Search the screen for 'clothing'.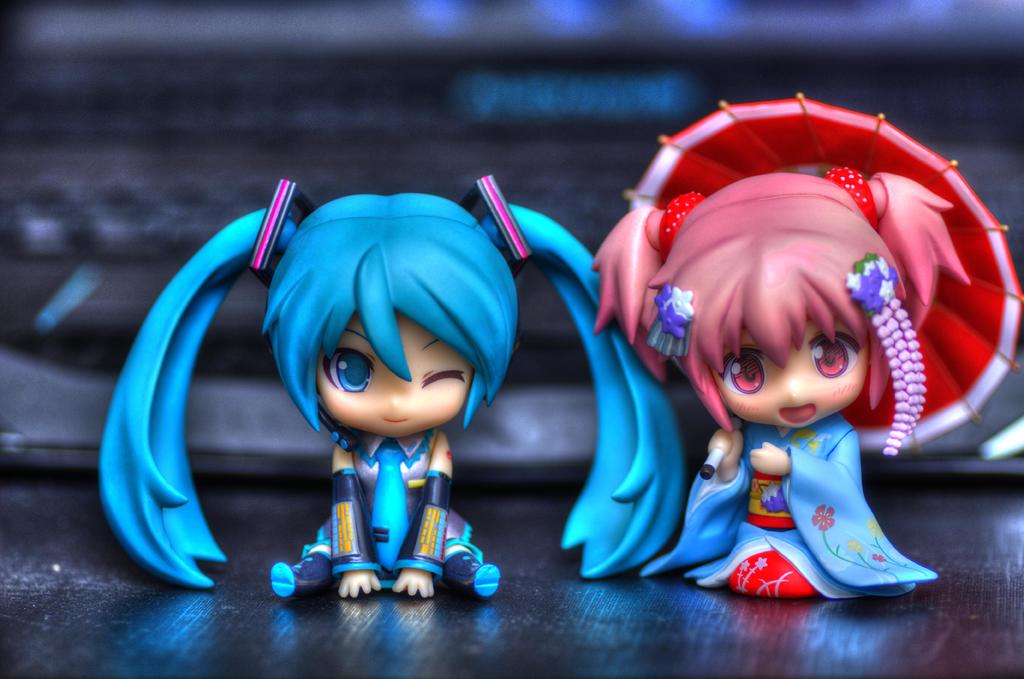
Found at {"left": 304, "top": 443, "right": 492, "bottom": 610}.
